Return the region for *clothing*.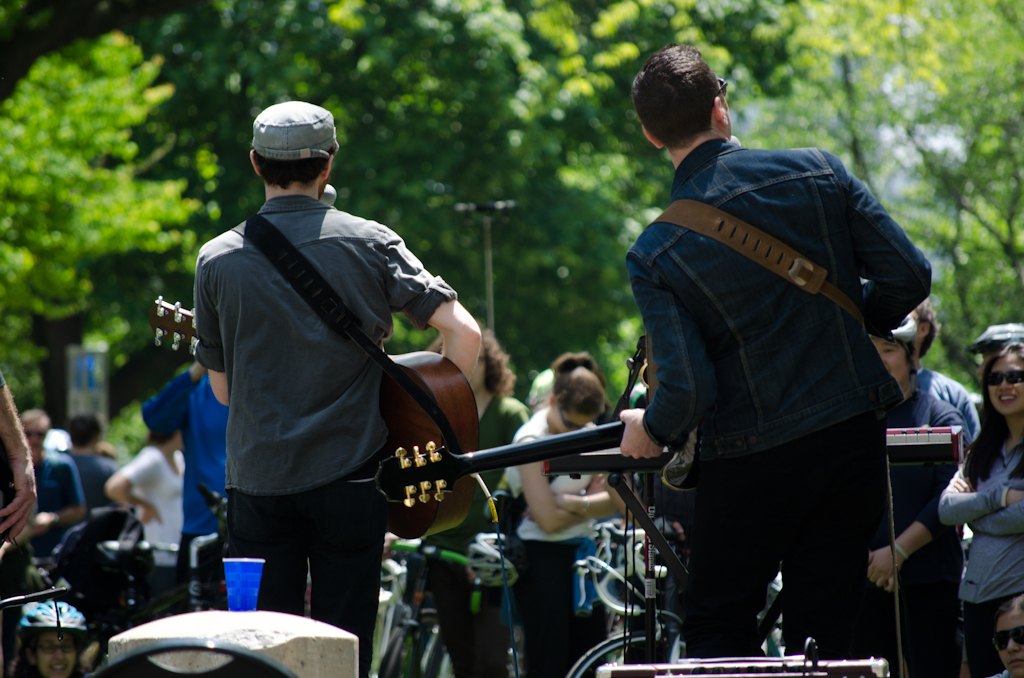
869/351/978/471.
